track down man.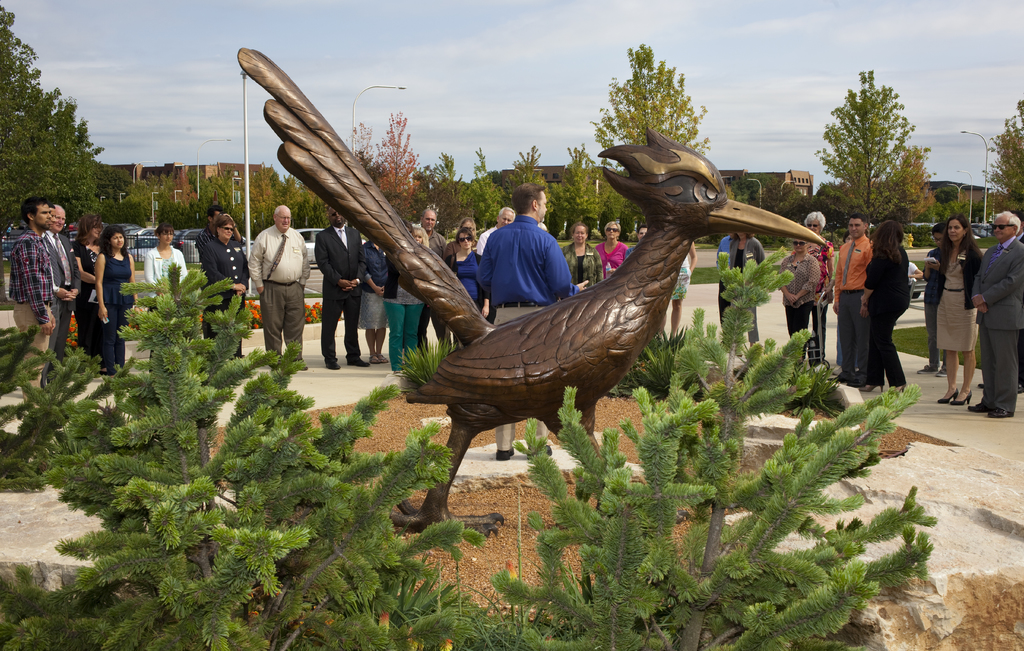
Tracked to 473/185/591/462.
